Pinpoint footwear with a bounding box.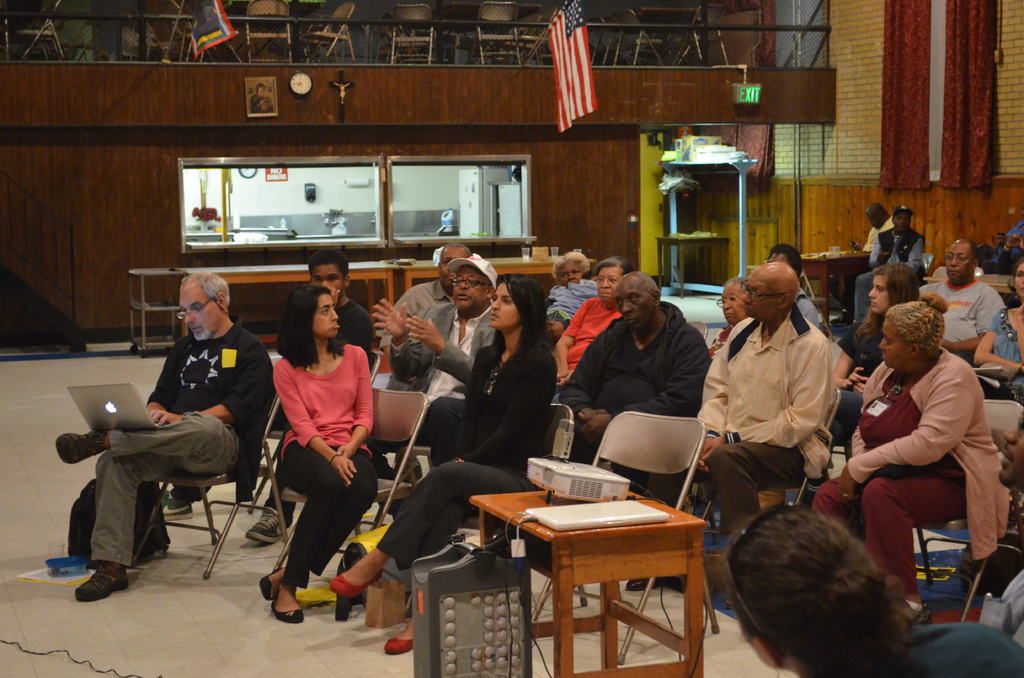
257 570 281 600.
